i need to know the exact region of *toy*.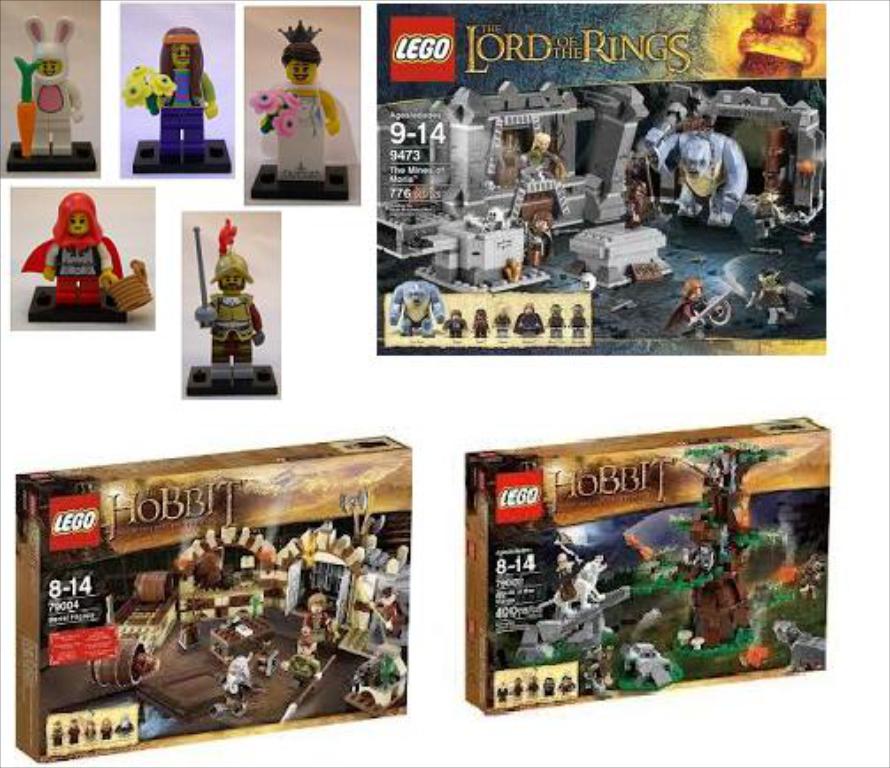
Region: pyautogui.locateOnScreen(186, 359, 276, 398).
